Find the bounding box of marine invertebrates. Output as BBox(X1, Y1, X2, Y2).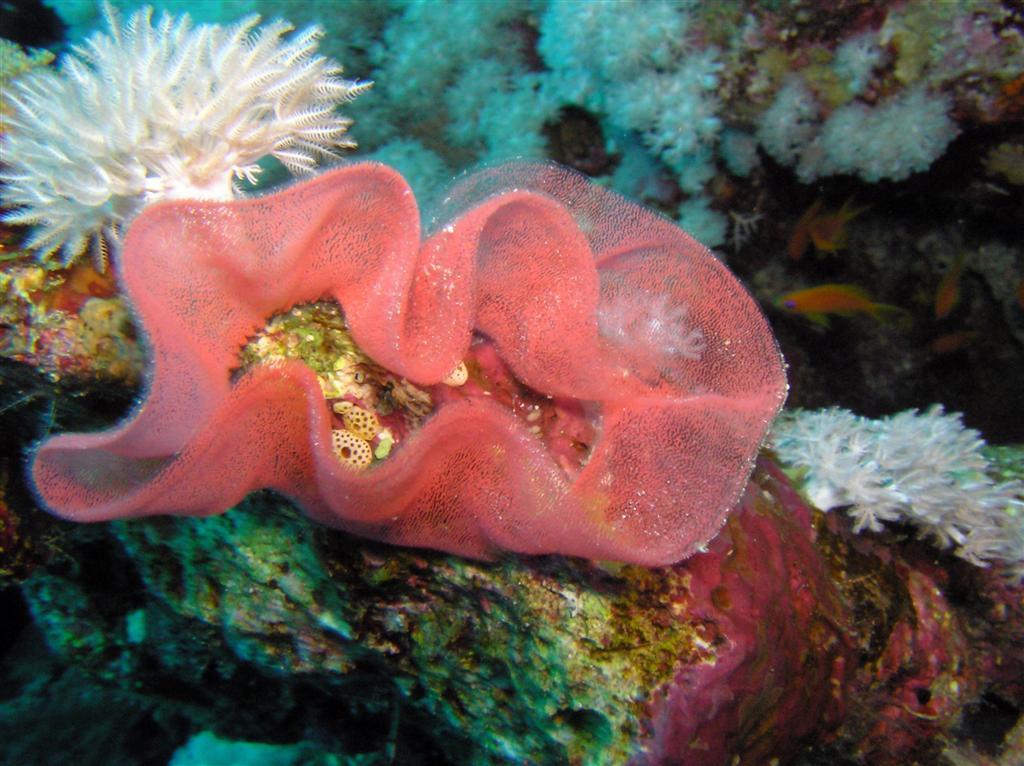
BBox(791, 53, 971, 185).
